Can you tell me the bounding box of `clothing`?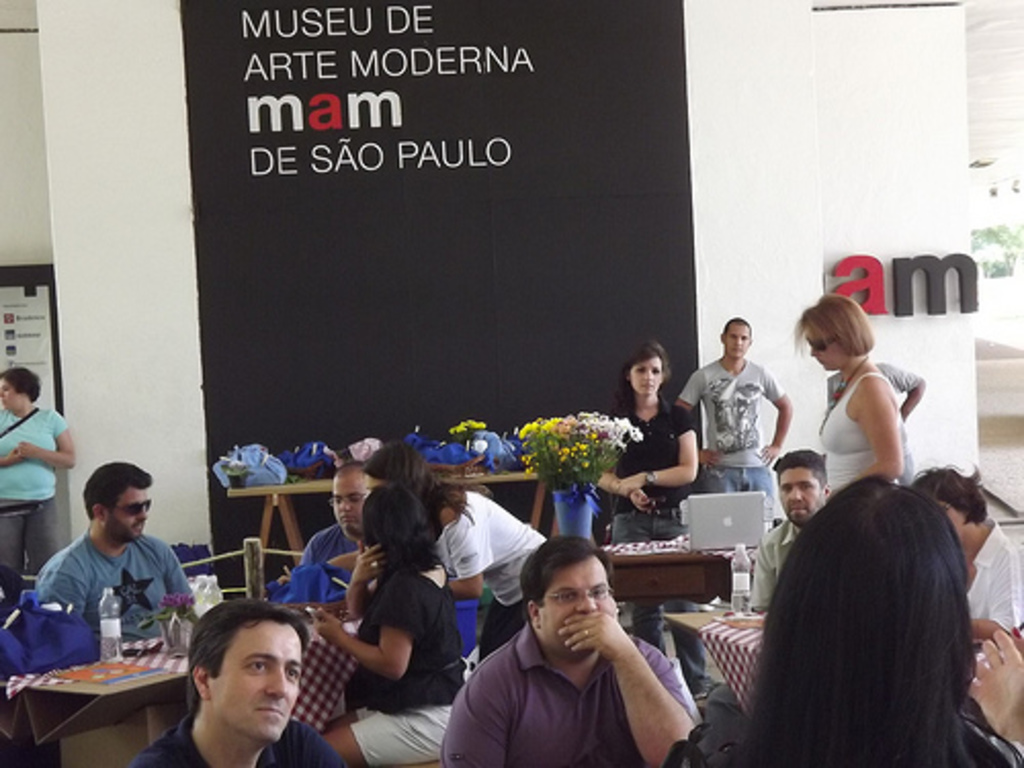
961/518/1022/635.
